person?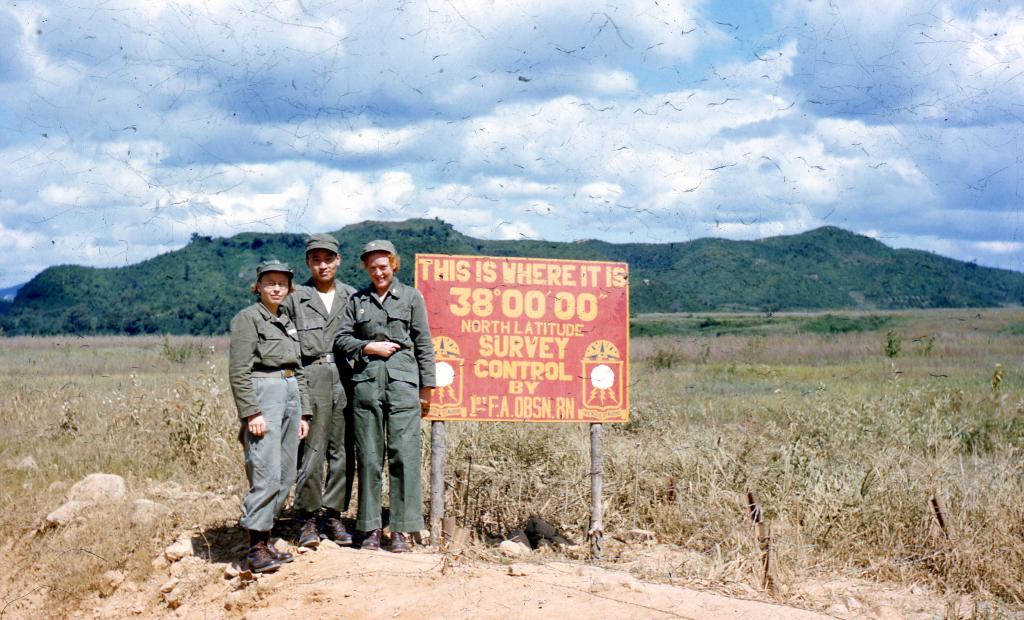
(left=280, top=234, right=367, bottom=553)
